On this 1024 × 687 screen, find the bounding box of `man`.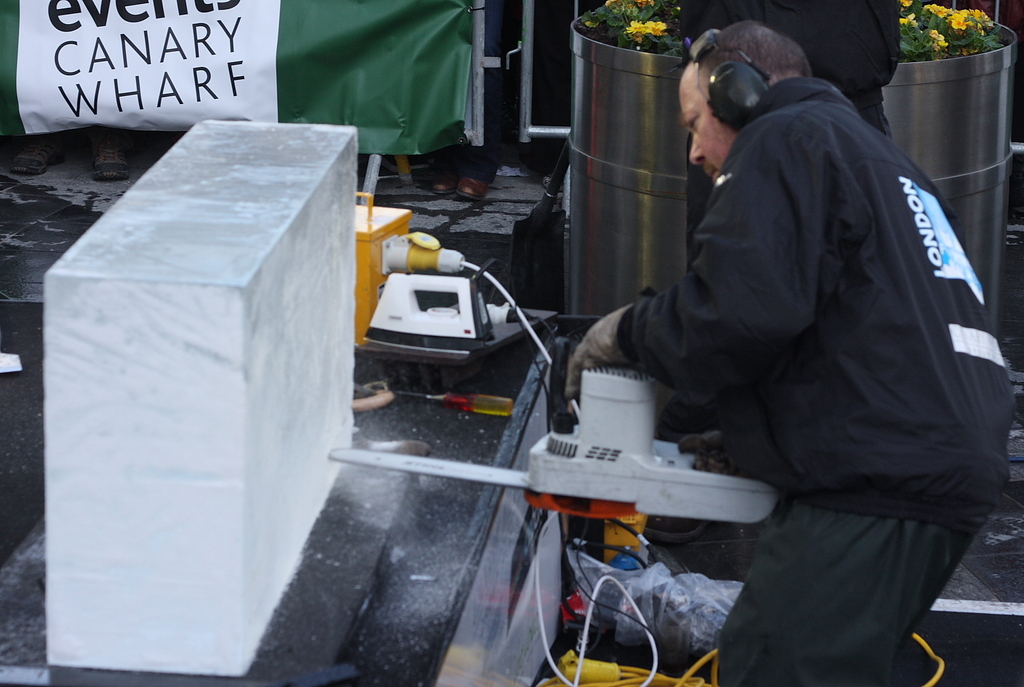
Bounding box: [425,0,516,198].
